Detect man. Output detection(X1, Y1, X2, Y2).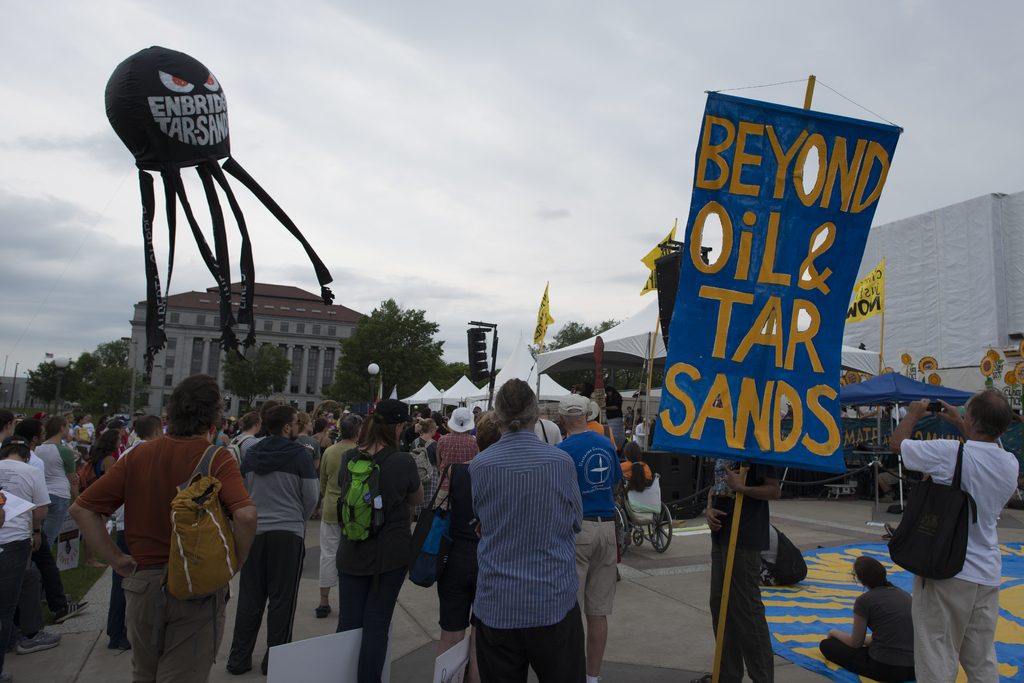
detection(886, 387, 1023, 682).
